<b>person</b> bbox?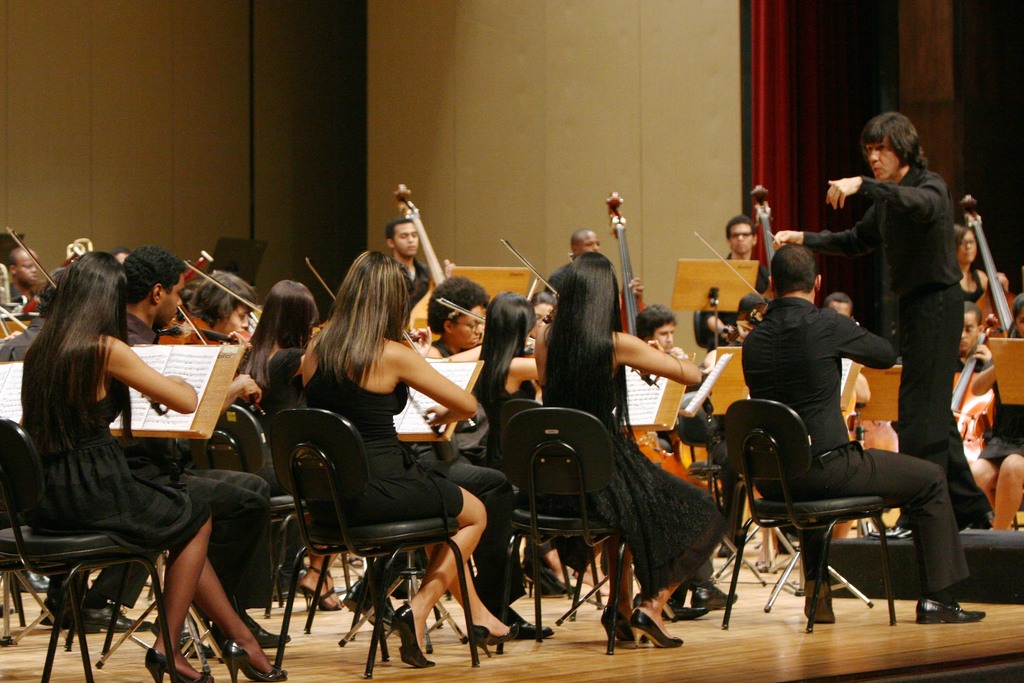
20, 254, 284, 682
